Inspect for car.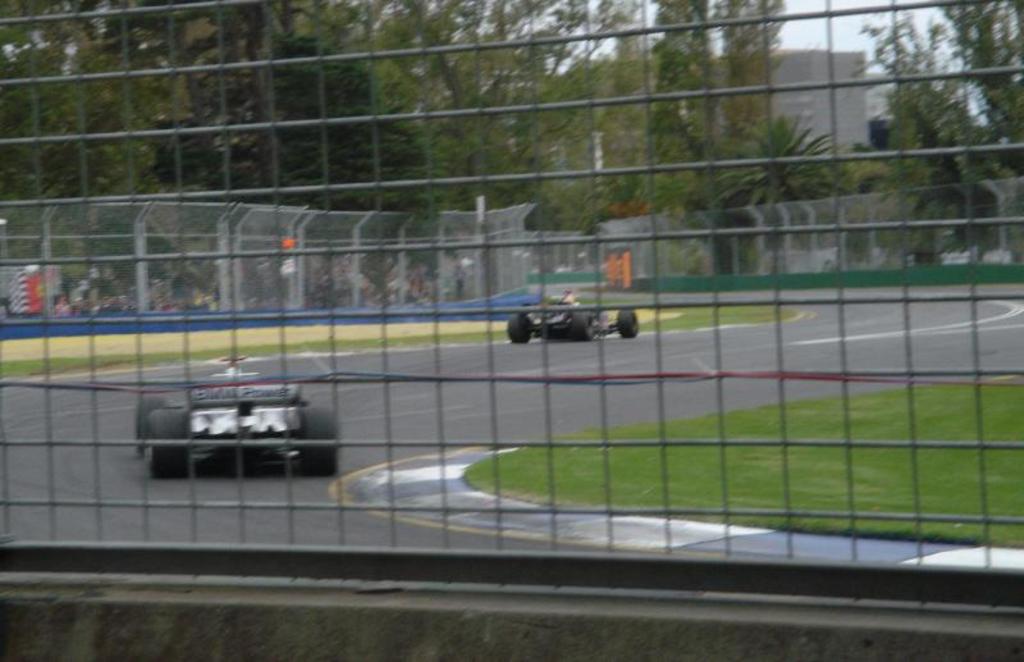
Inspection: rect(132, 355, 339, 478).
